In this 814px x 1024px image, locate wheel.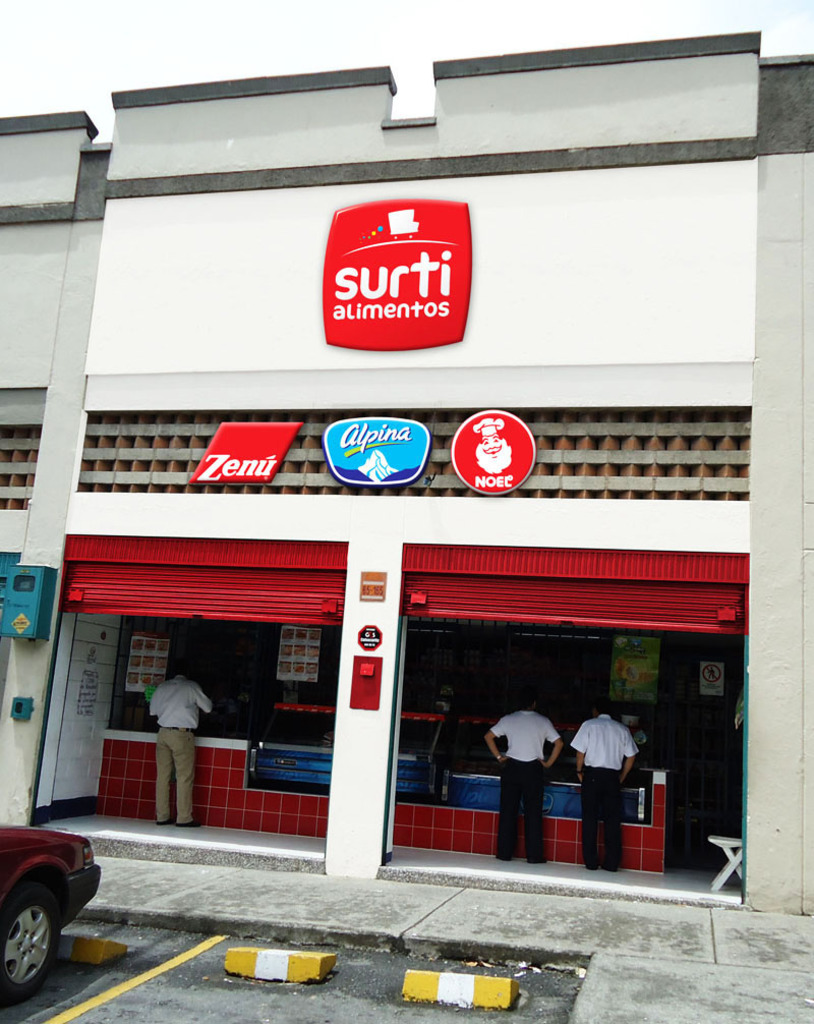
Bounding box: x1=0 y1=888 x2=78 y2=997.
